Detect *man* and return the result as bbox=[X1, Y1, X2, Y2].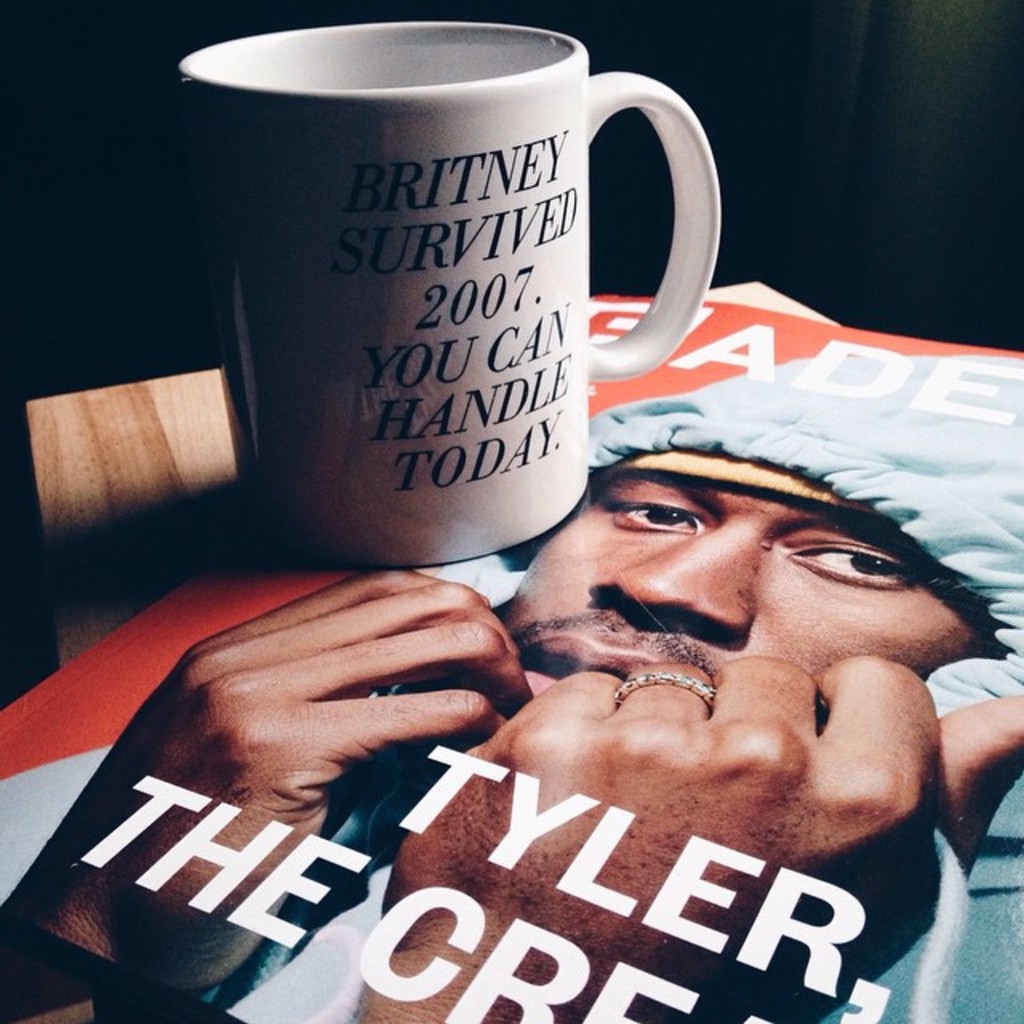
bbox=[0, 357, 1022, 1022].
